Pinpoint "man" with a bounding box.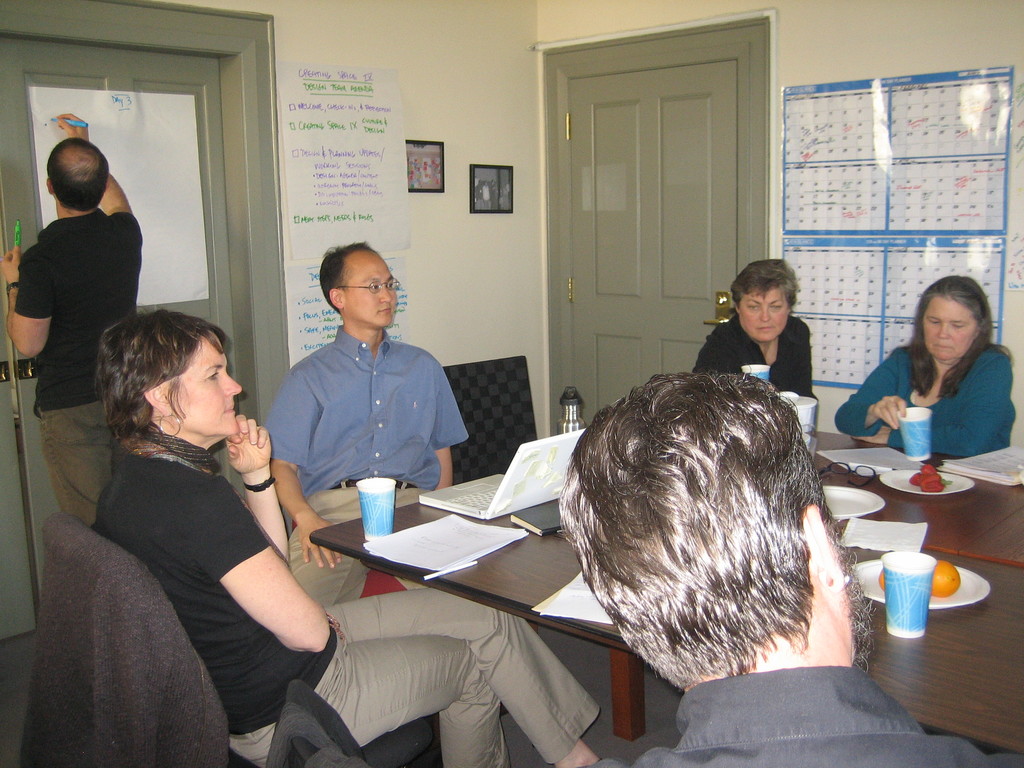
region(0, 109, 140, 527).
